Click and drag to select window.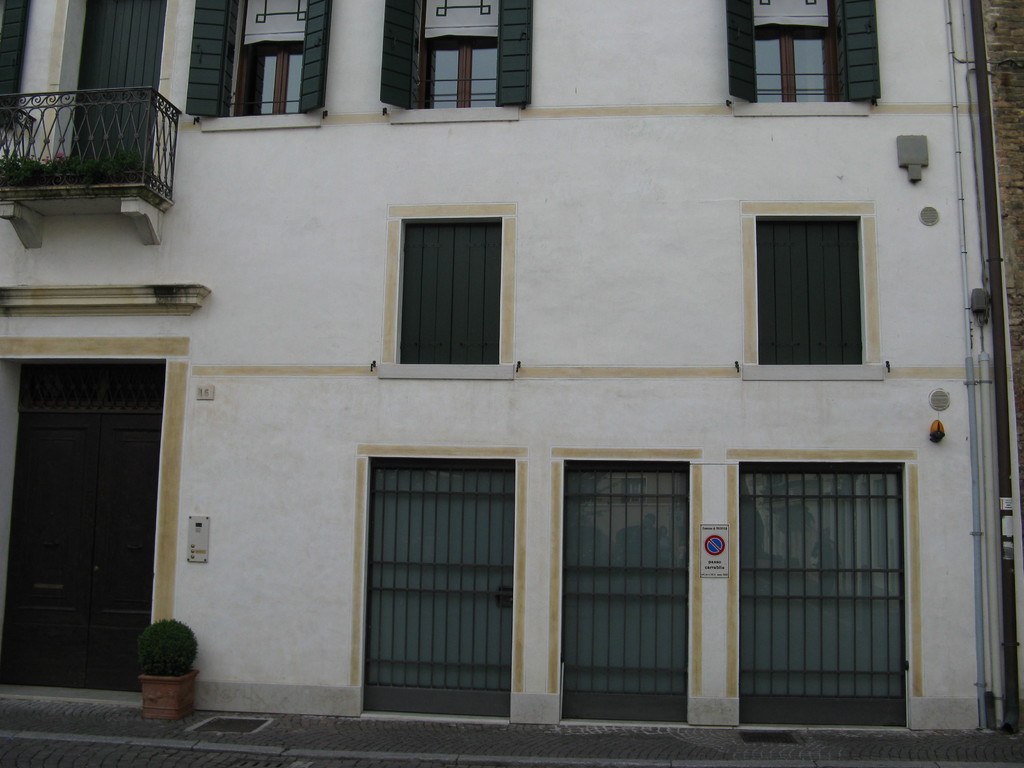
Selection: [x1=391, y1=214, x2=495, y2=362].
